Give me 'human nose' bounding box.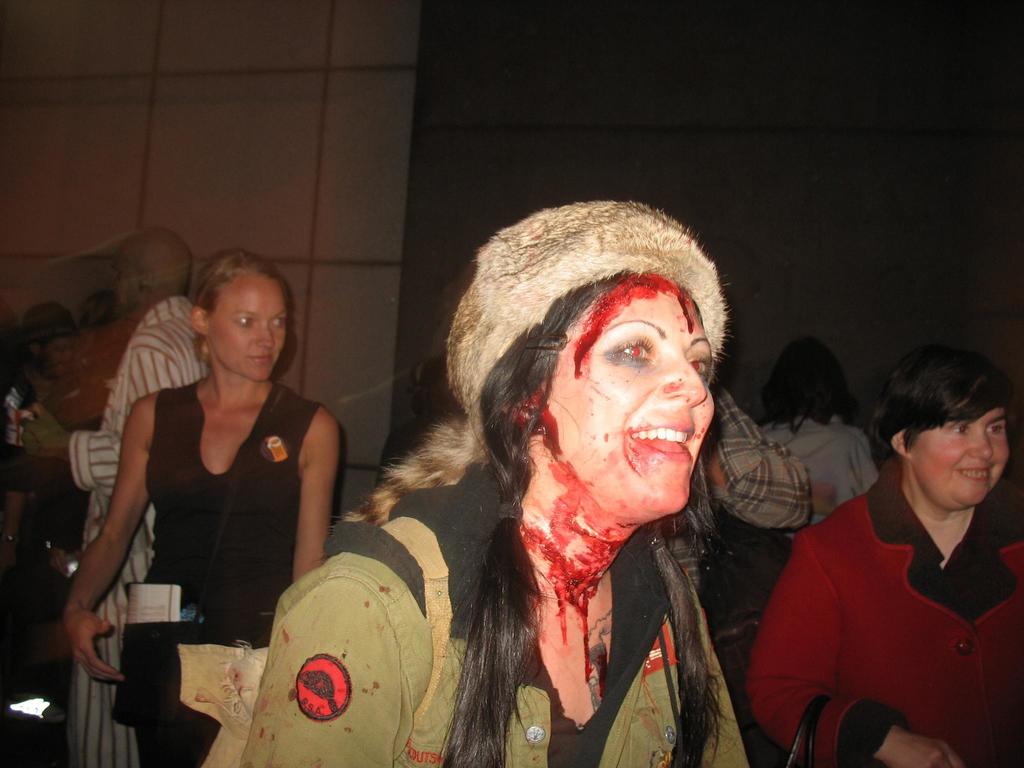
rect(659, 357, 708, 404).
